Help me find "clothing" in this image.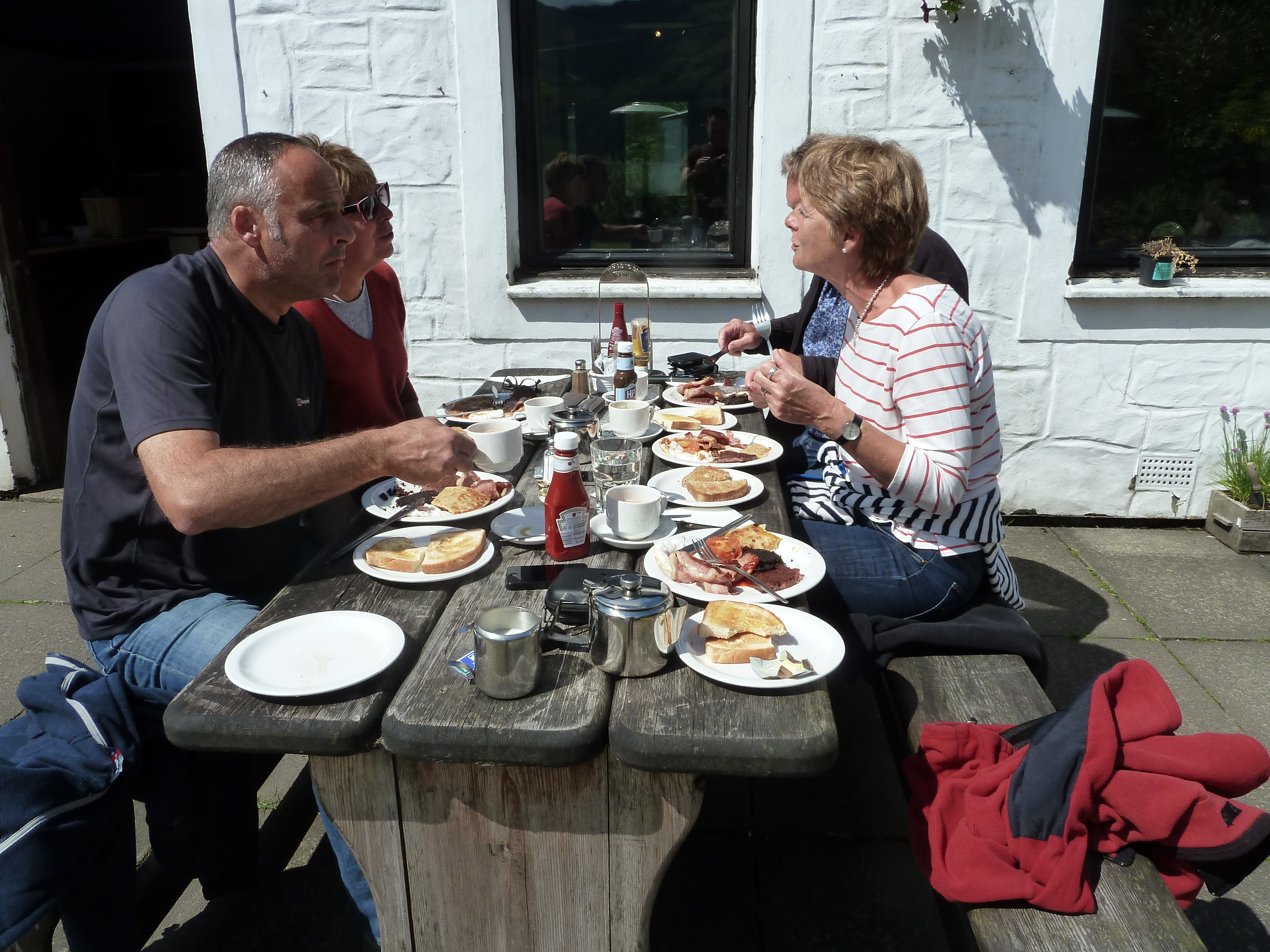
Found it: locate(16, 70, 119, 301).
